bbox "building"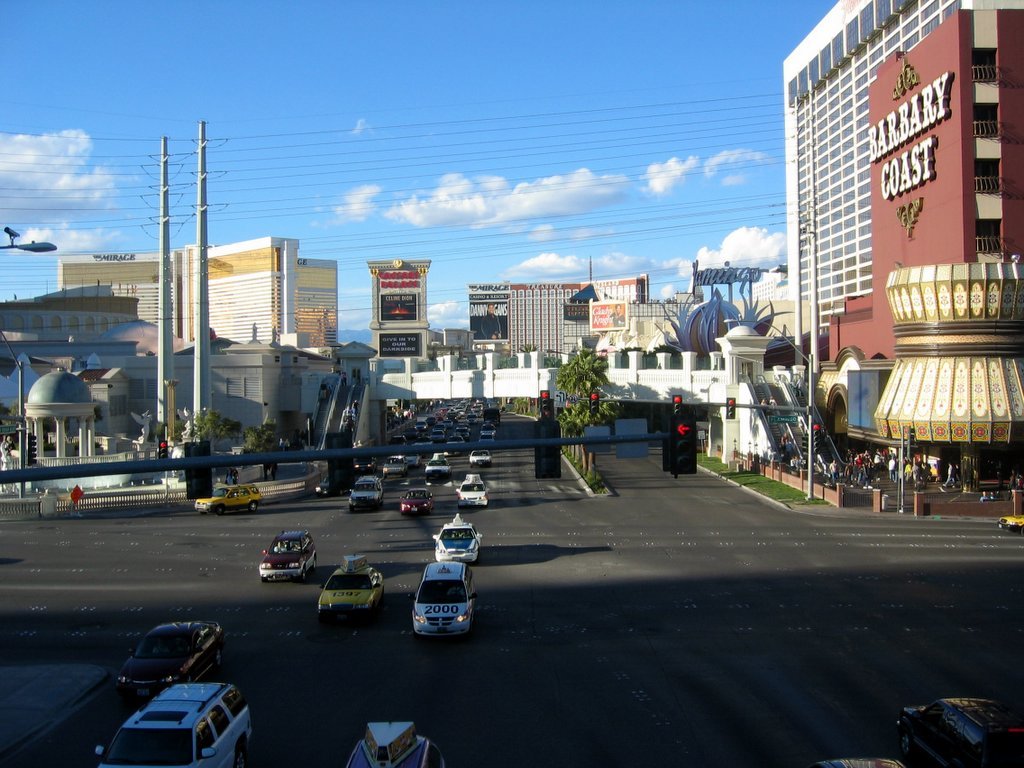
0:286:320:438
